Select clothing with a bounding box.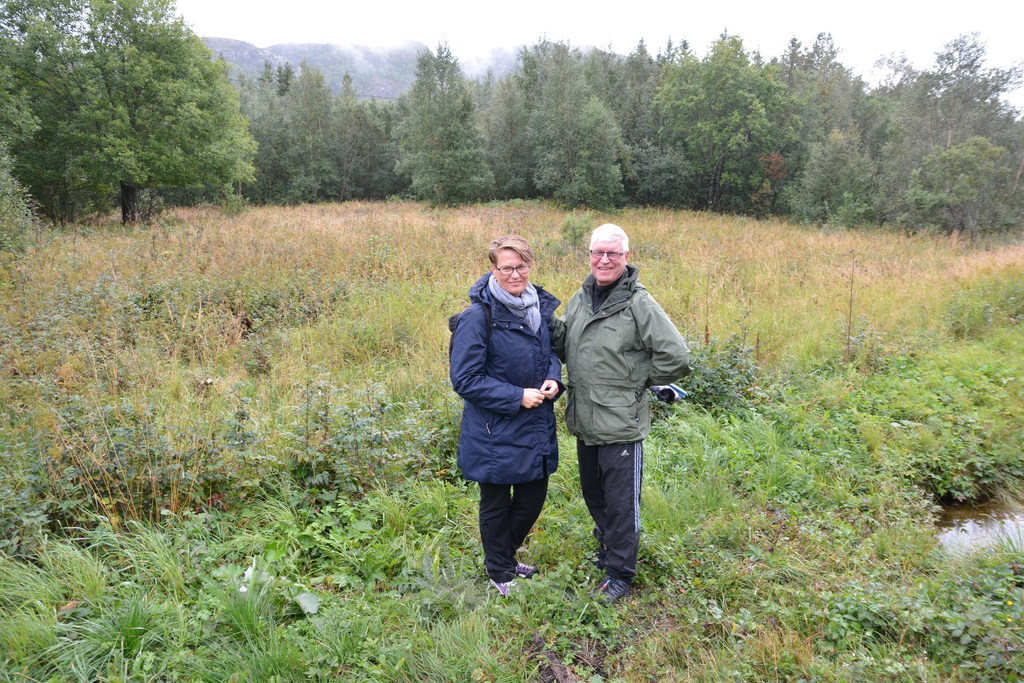
x1=545 y1=263 x2=689 y2=580.
